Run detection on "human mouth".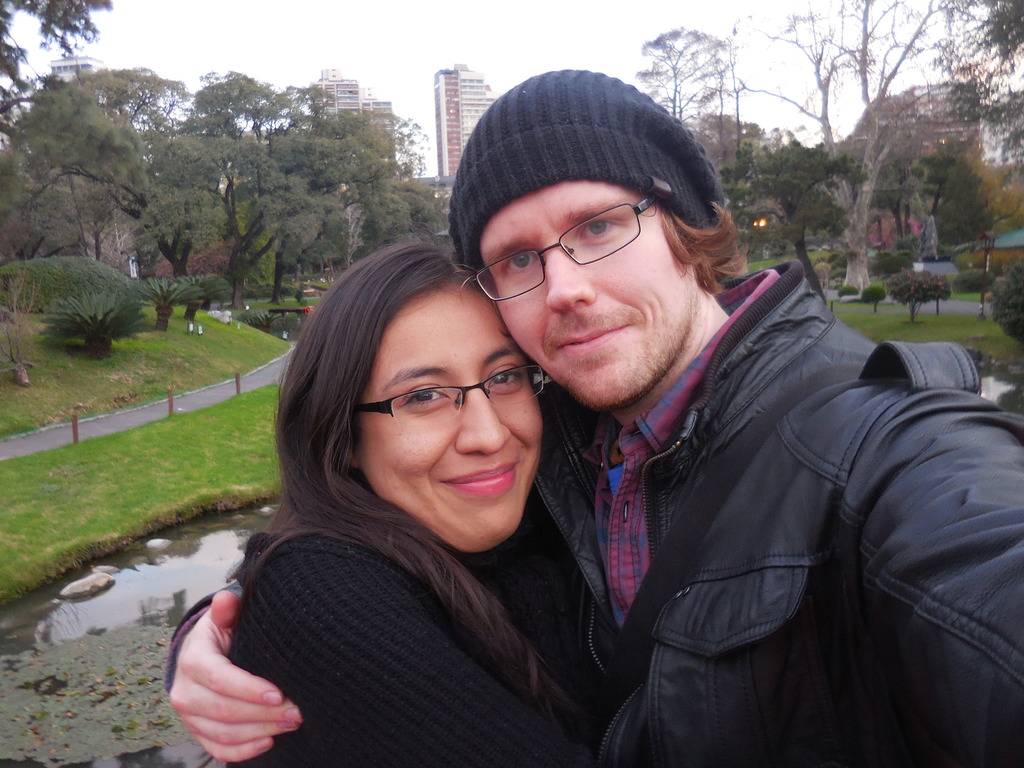
Result: 438 461 517 496.
